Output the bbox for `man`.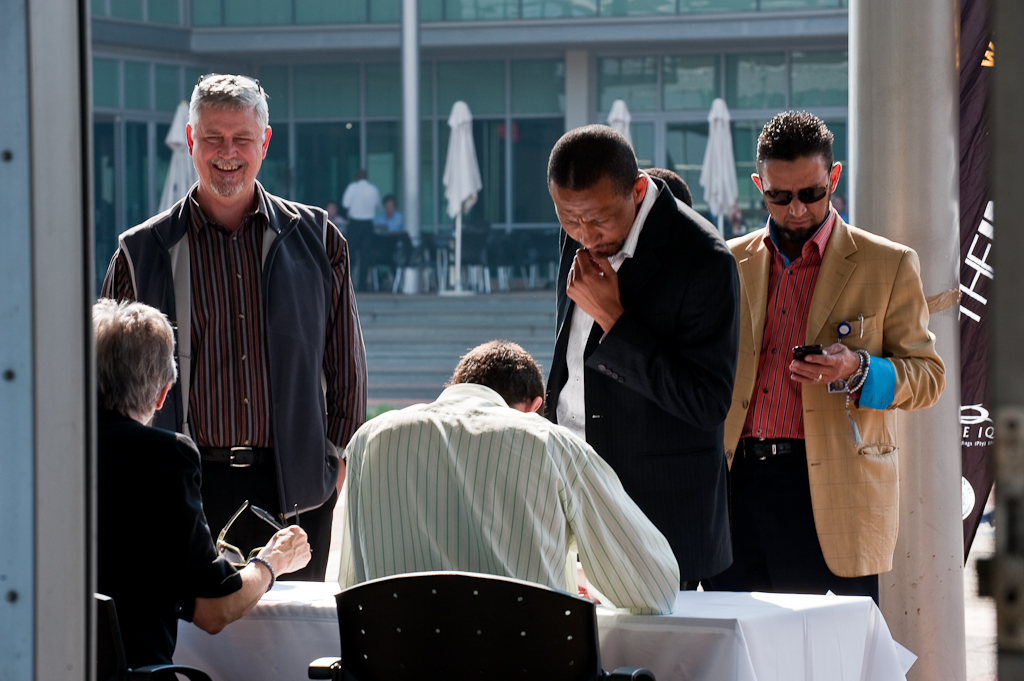
<bbox>81, 300, 316, 680</bbox>.
